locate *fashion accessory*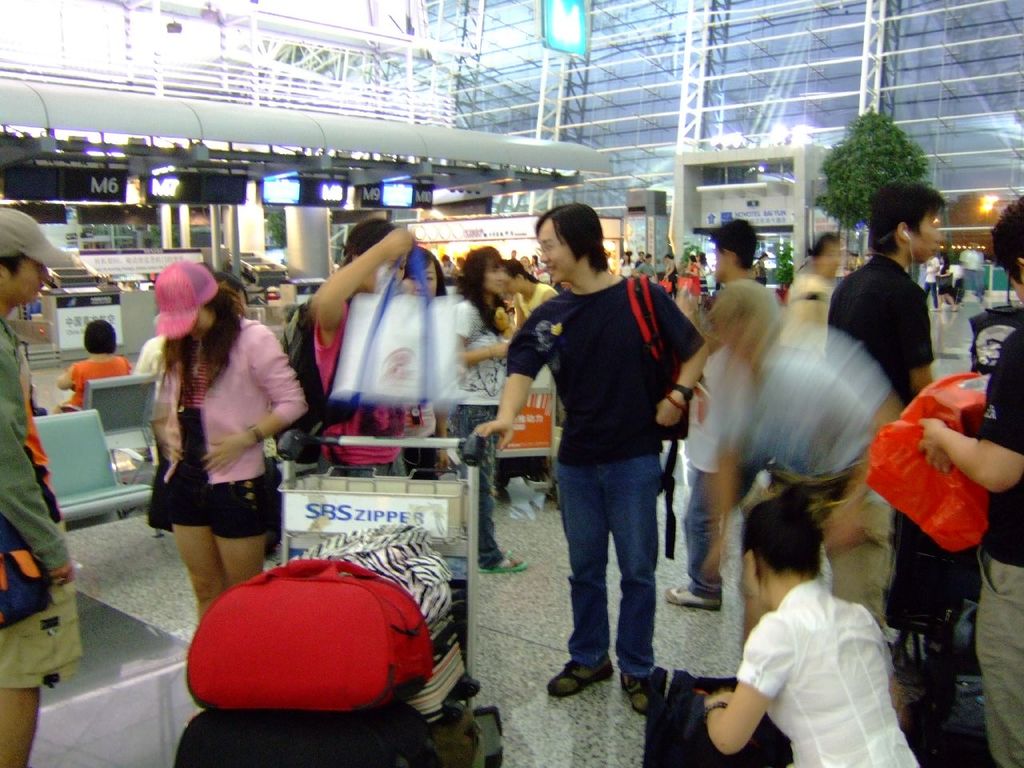
select_region(670, 384, 698, 402)
